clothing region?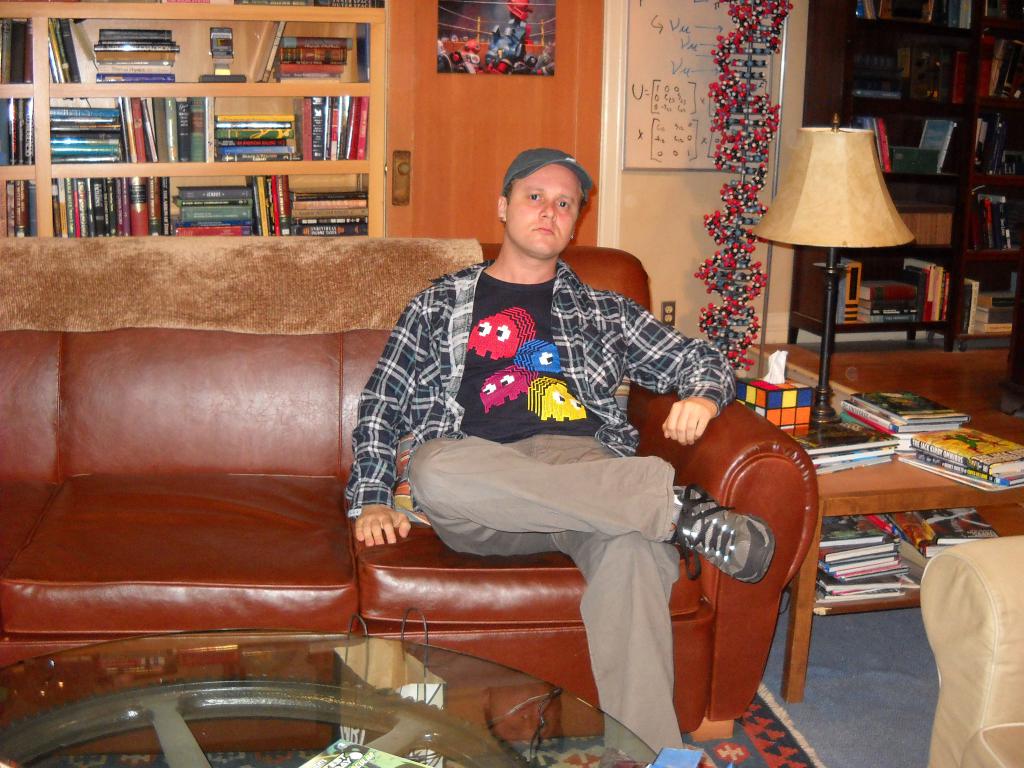
locate(344, 255, 744, 765)
